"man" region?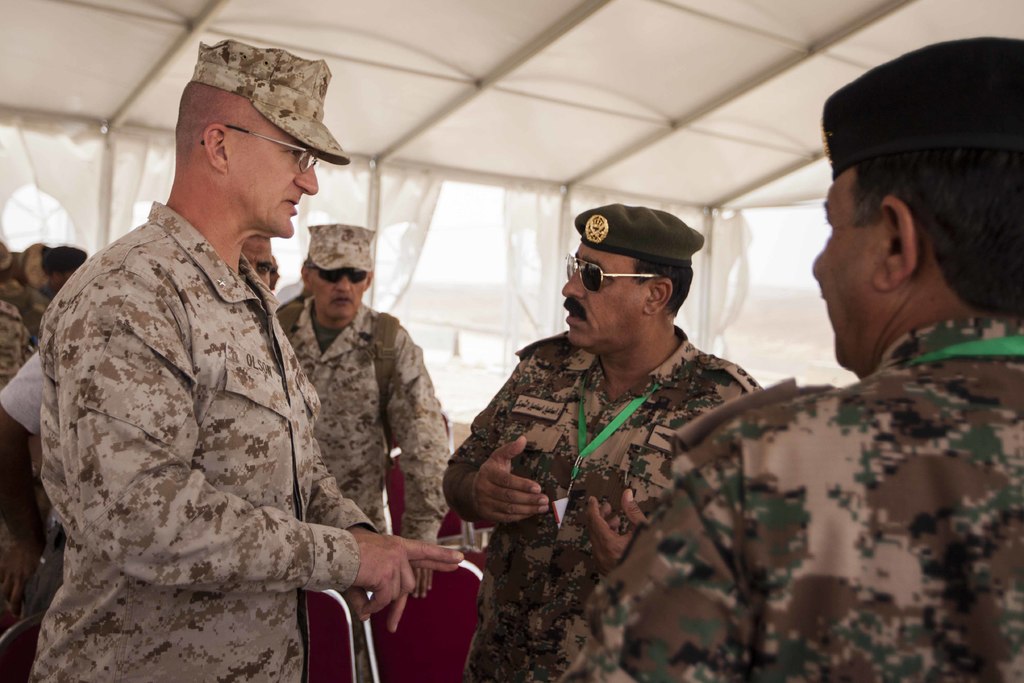
<box>271,220,453,682</box>
